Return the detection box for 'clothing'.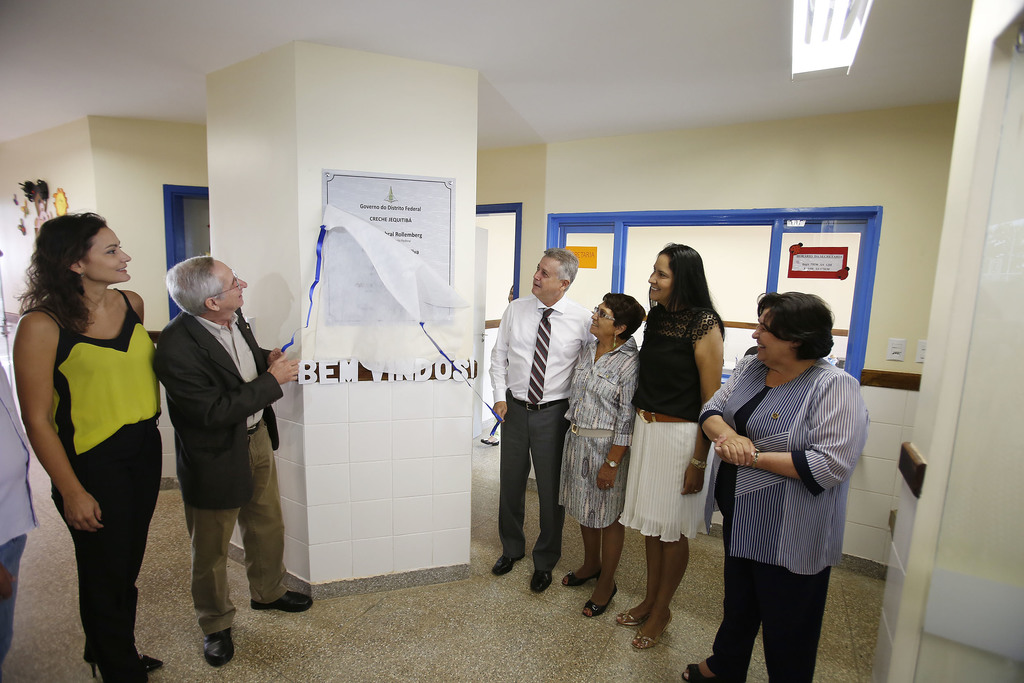
698,347,876,567.
